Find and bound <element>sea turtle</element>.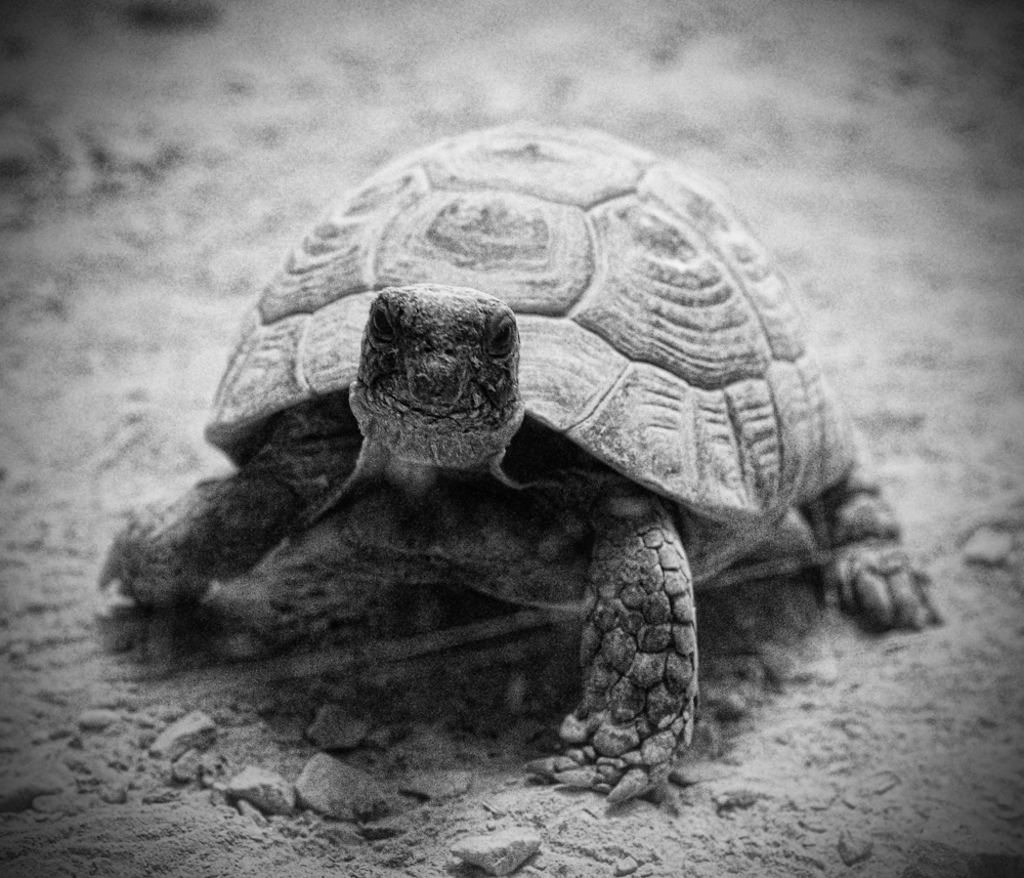
Bound: l=83, t=120, r=944, b=806.
